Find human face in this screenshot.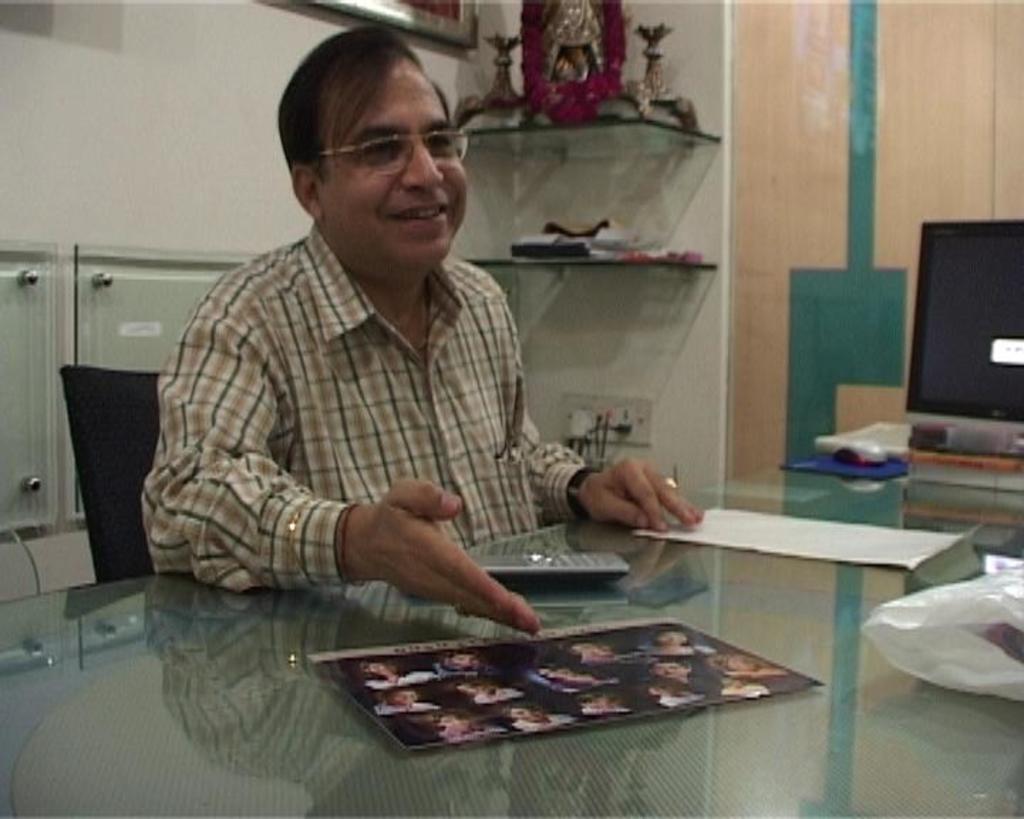
The bounding box for human face is l=458, t=677, r=491, b=697.
